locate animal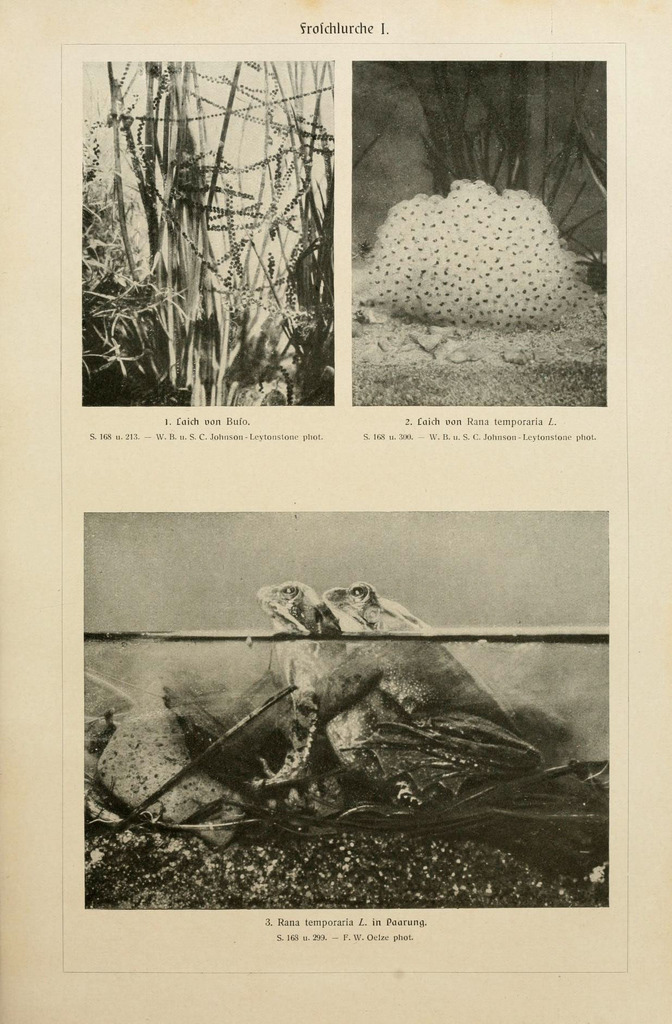
<region>249, 573, 524, 827</region>
